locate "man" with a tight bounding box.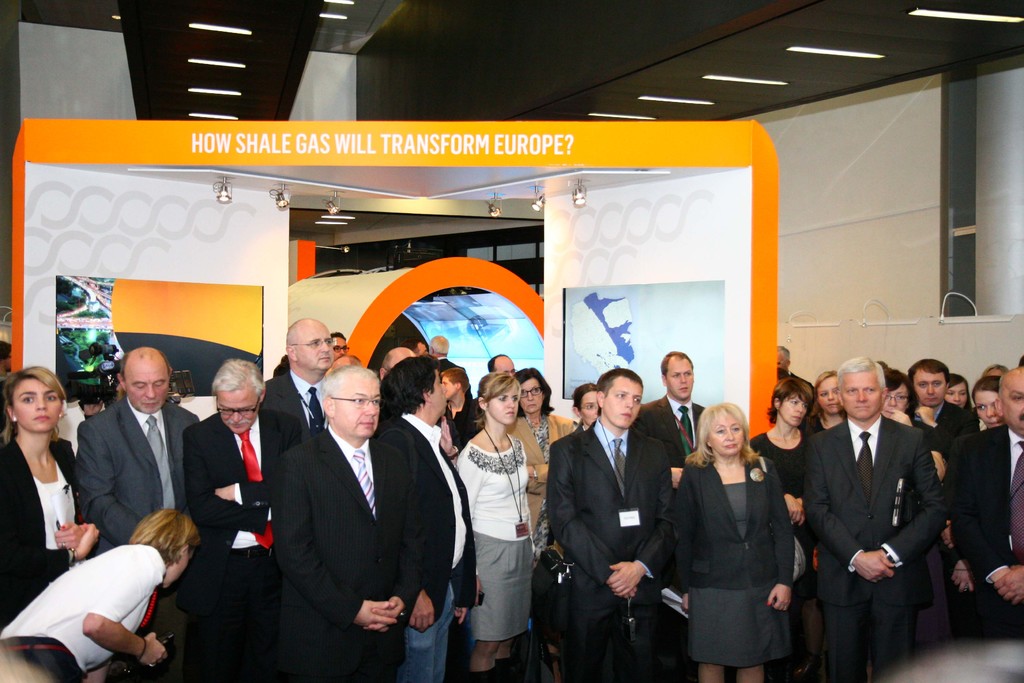
bbox=[382, 350, 411, 374].
